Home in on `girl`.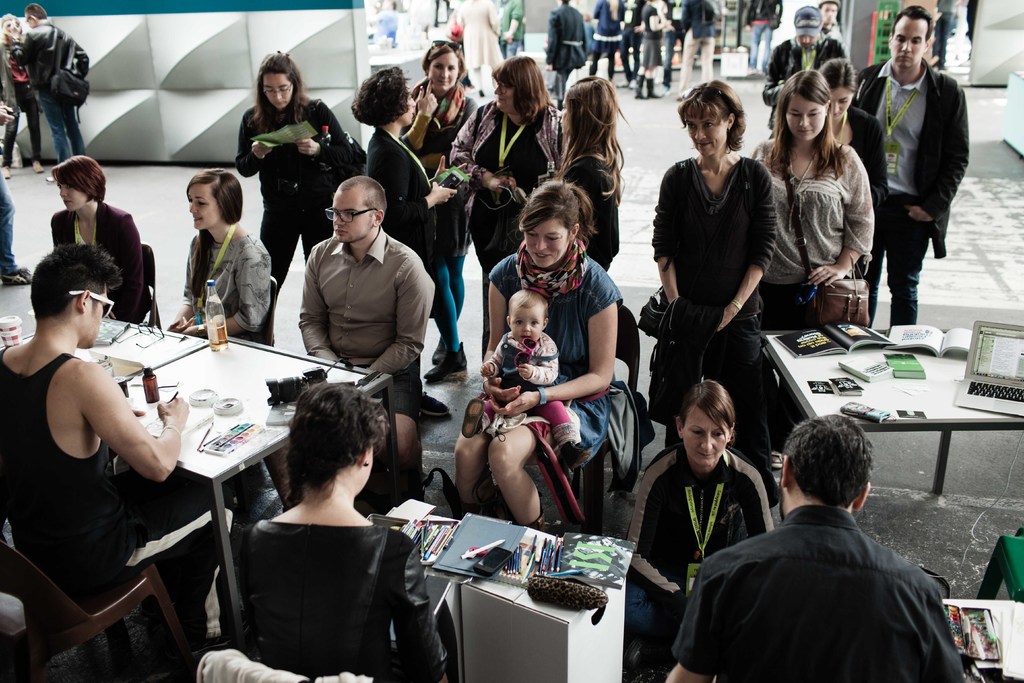
Homed in at 351:65:460:417.
